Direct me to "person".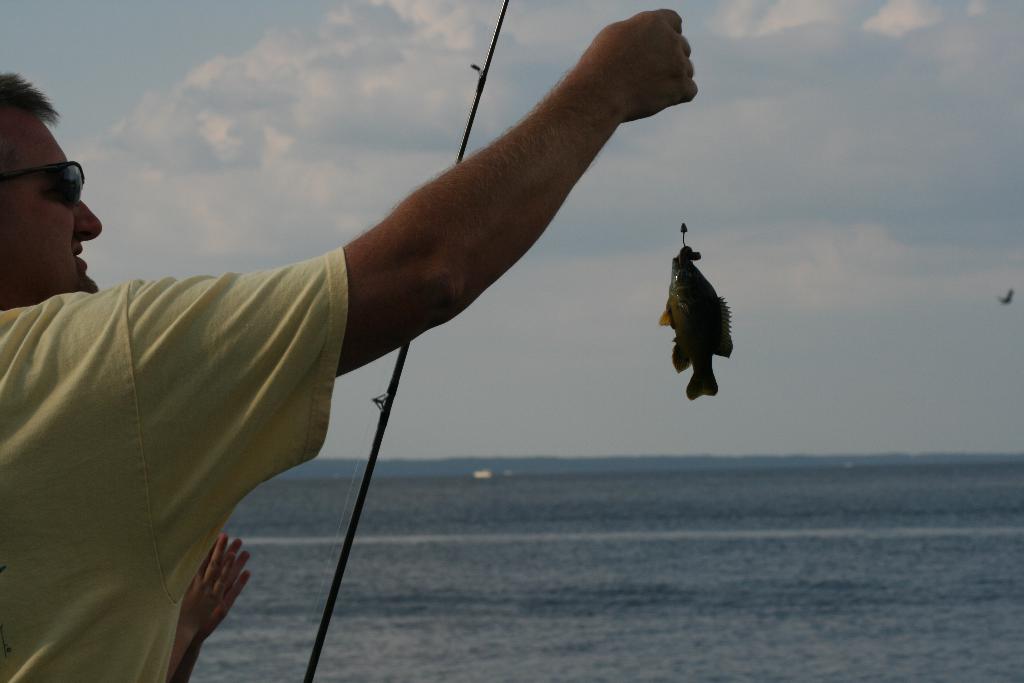
Direction: 0 8 698 682.
